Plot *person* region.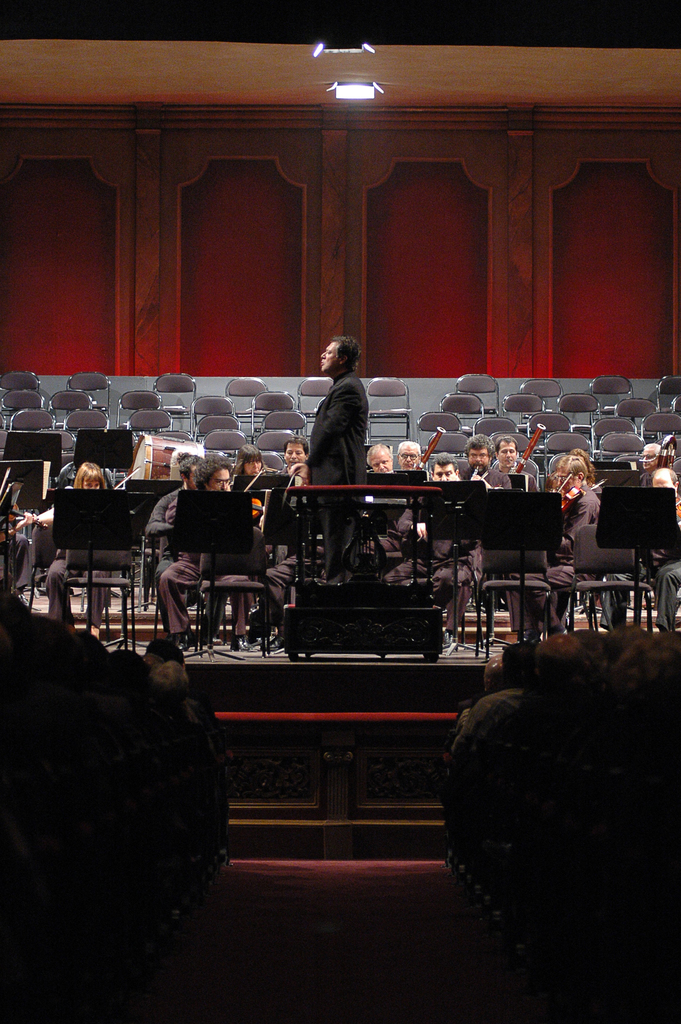
Plotted at {"left": 44, "top": 461, "right": 116, "bottom": 641}.
